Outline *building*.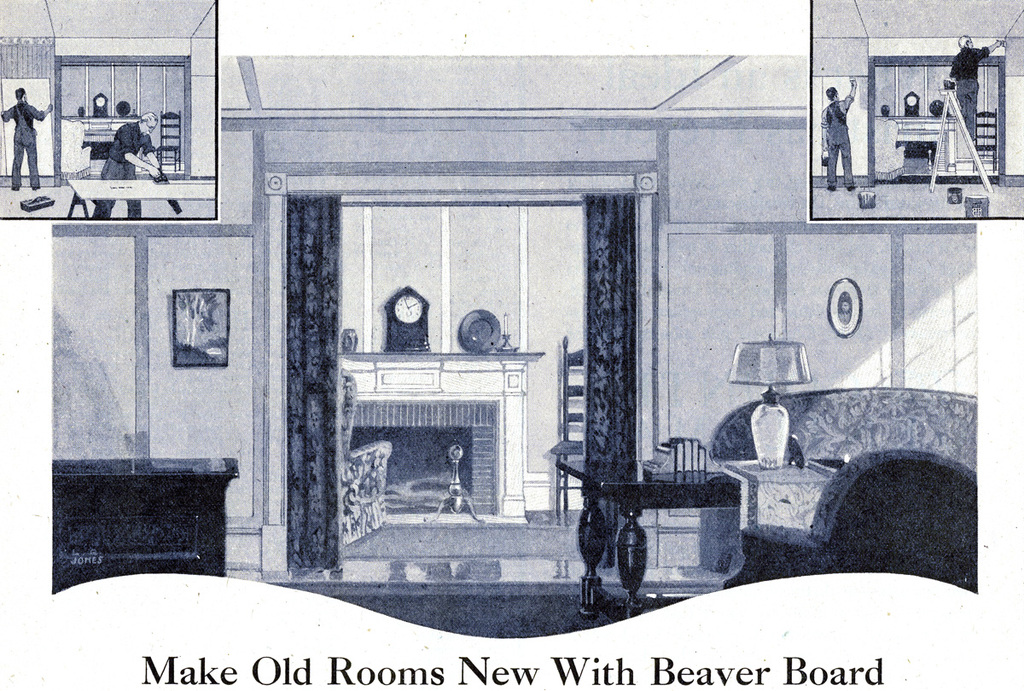
Outline: <region>813, 0, 1023, 218</region>.
